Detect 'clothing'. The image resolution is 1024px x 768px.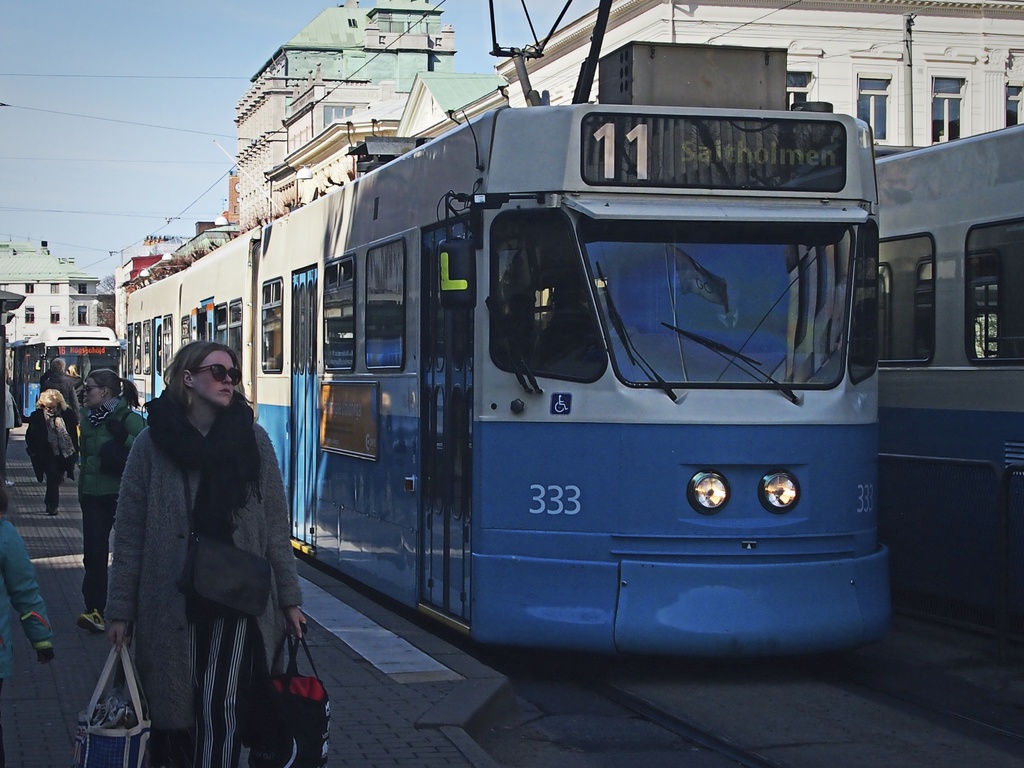
43 376 79 409.
